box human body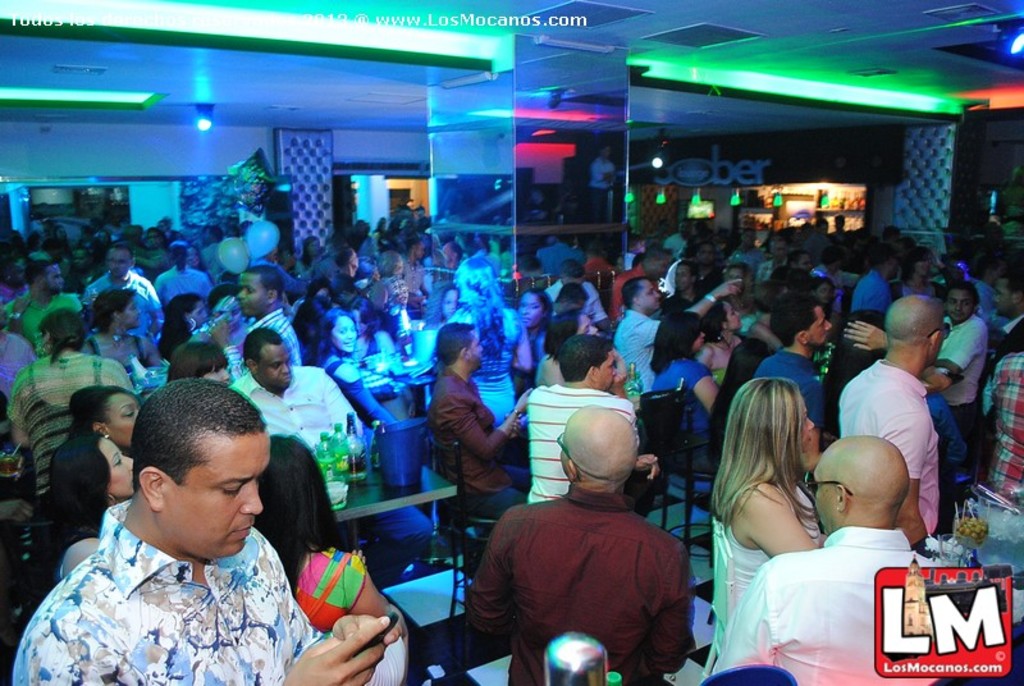
529/378/663/503
